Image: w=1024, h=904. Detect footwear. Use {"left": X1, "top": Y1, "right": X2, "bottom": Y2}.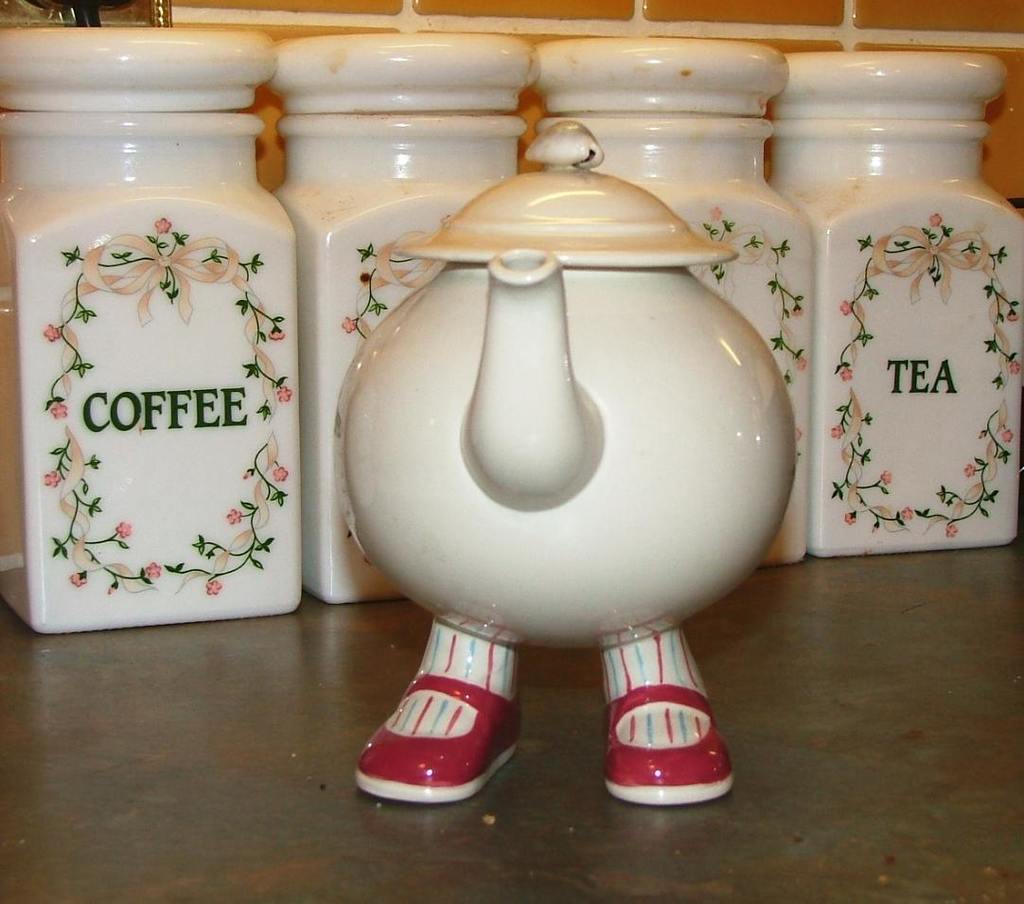
{"left": 607, "top": 699, "right": 727, "bottom": 808}.
